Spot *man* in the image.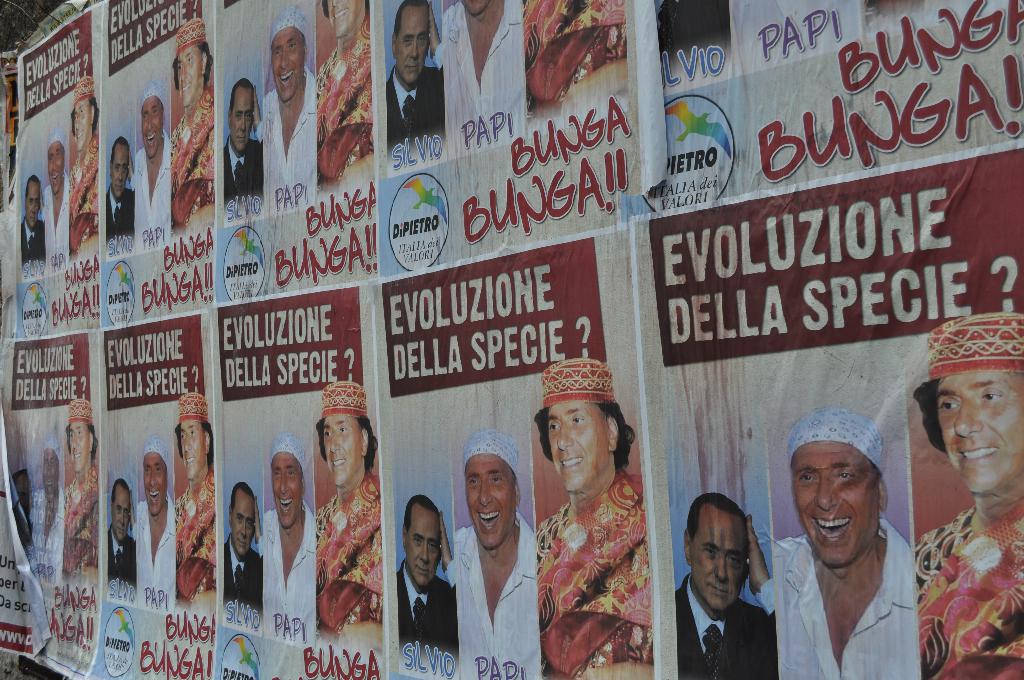
*man* found at 905,313,1023,678.
